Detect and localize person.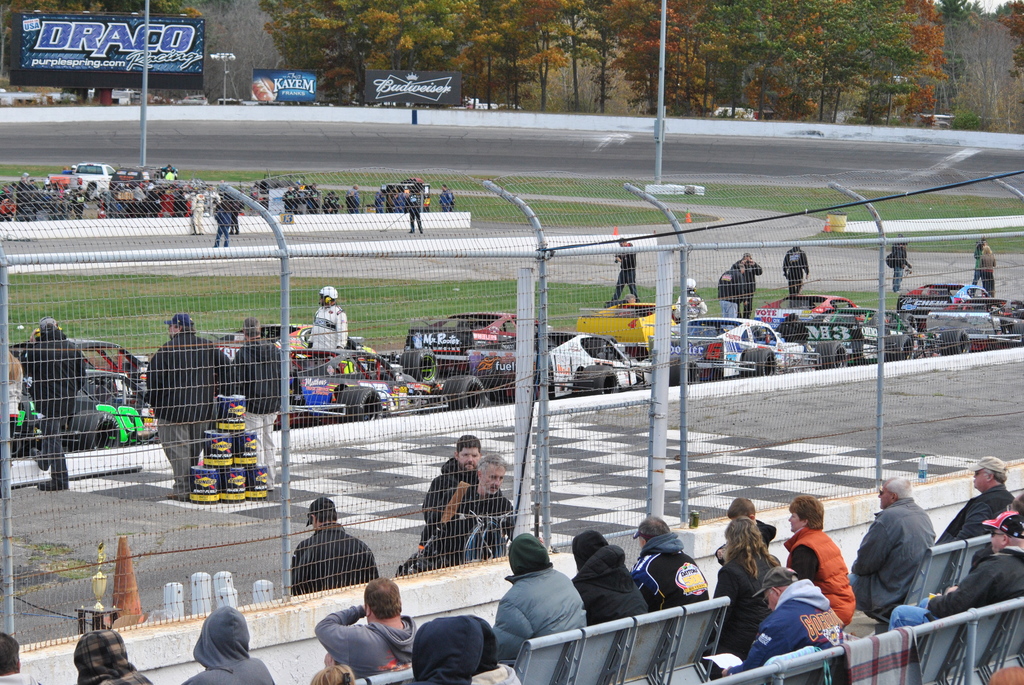
Localized at x1=417 y1=443 x2=499 y2=578.
